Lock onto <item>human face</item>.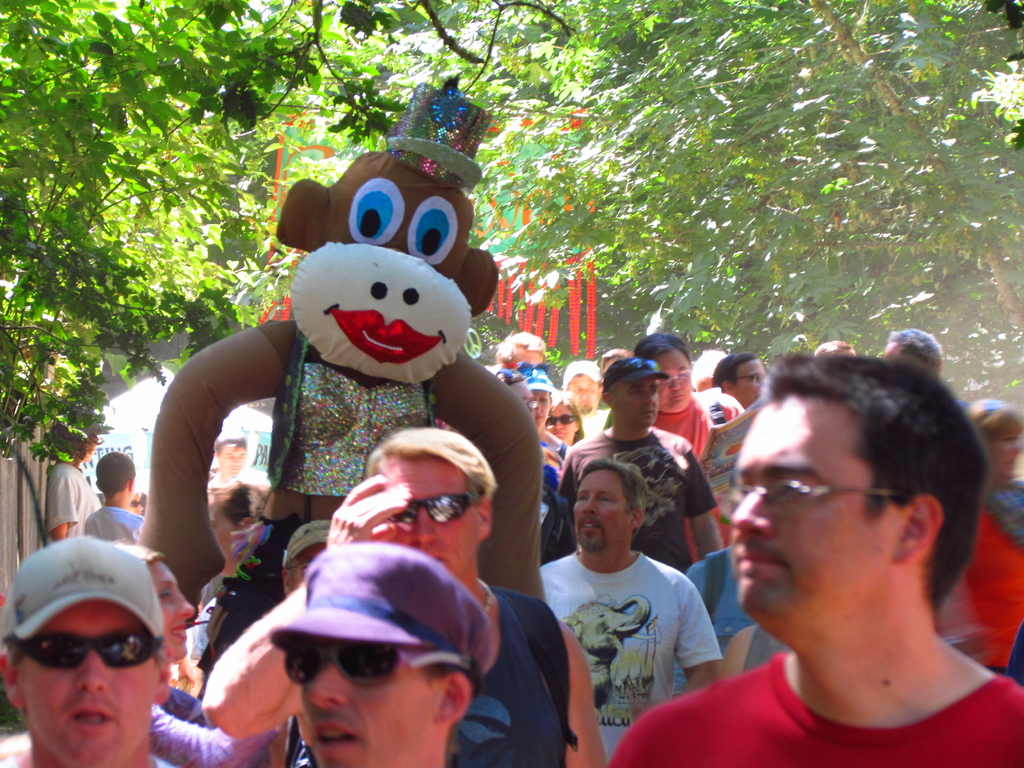
Locked: rect(291, 544, 324, 588).
